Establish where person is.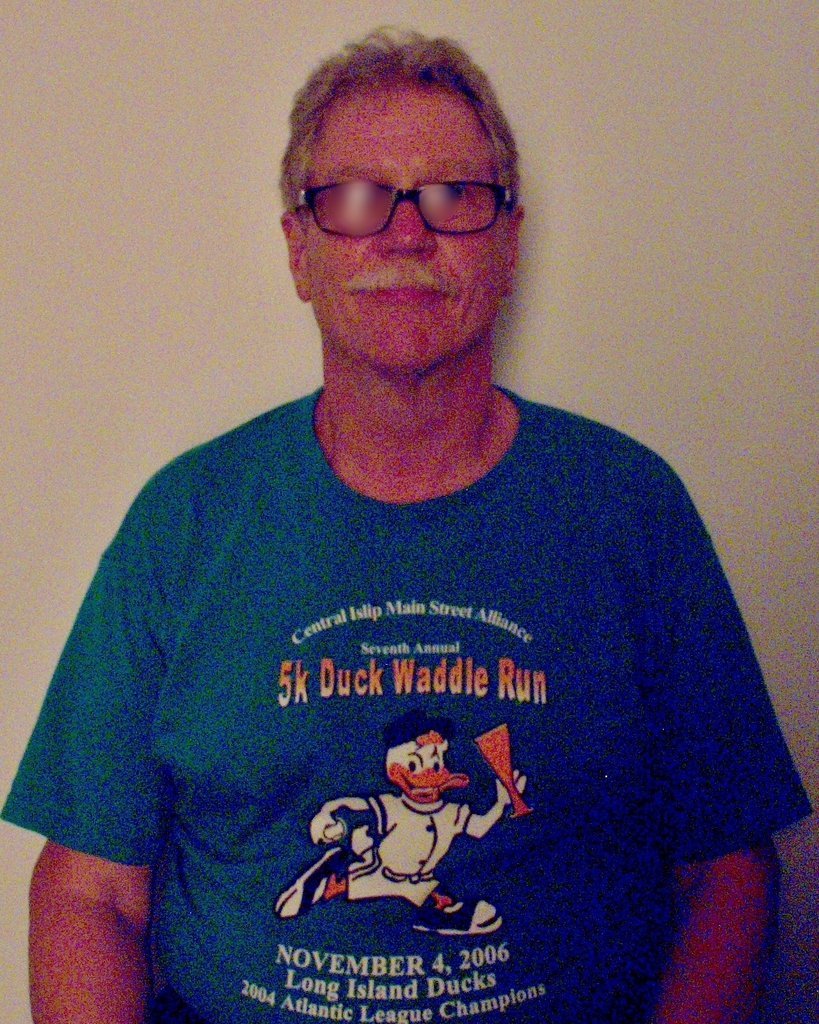
Established at 20/17/818/1023.
